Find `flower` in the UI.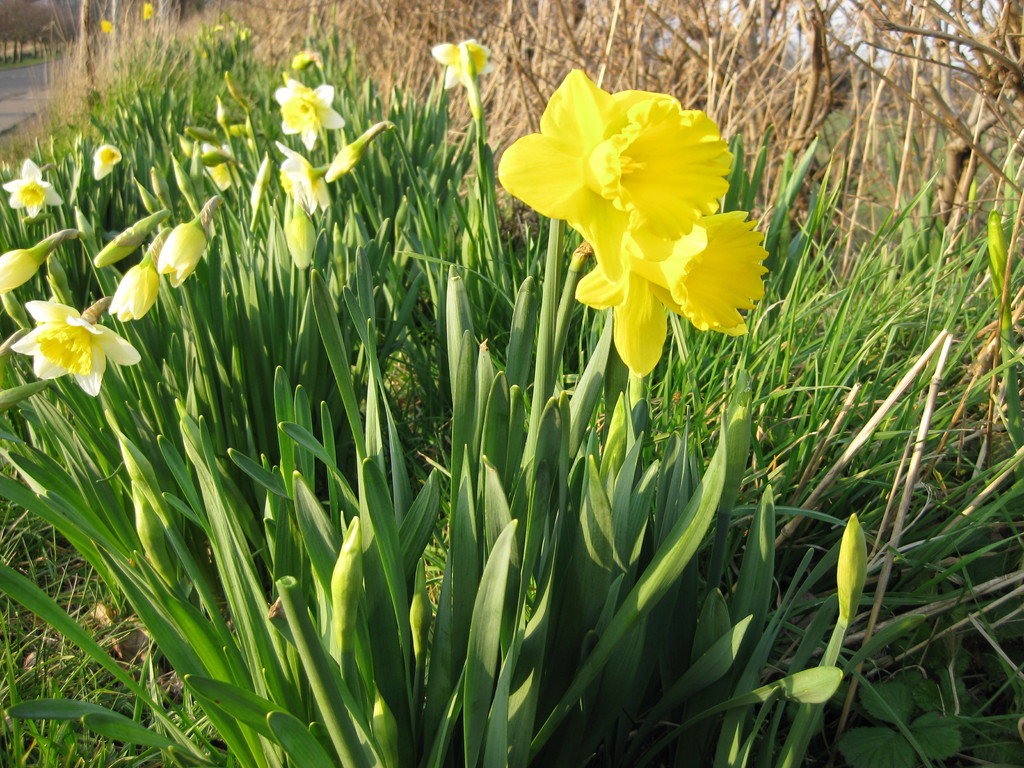
UI element at (left=9, top=294, right=150, bottom=396).
